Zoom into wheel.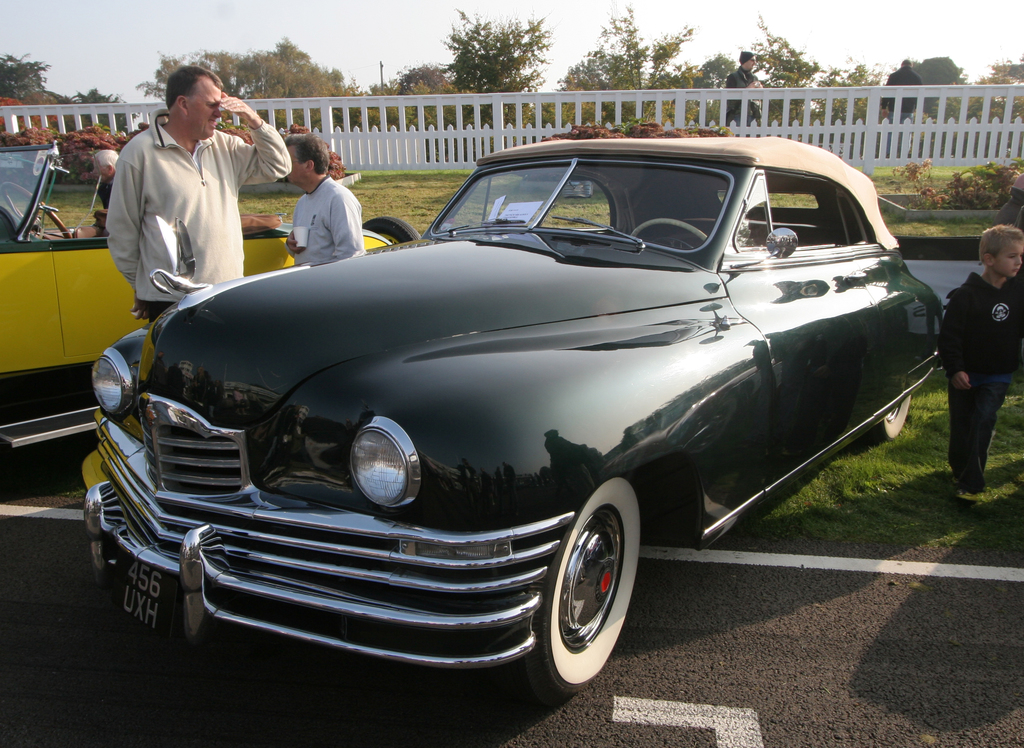
Zoom target: bbox=(532, 494, 643, 692).
